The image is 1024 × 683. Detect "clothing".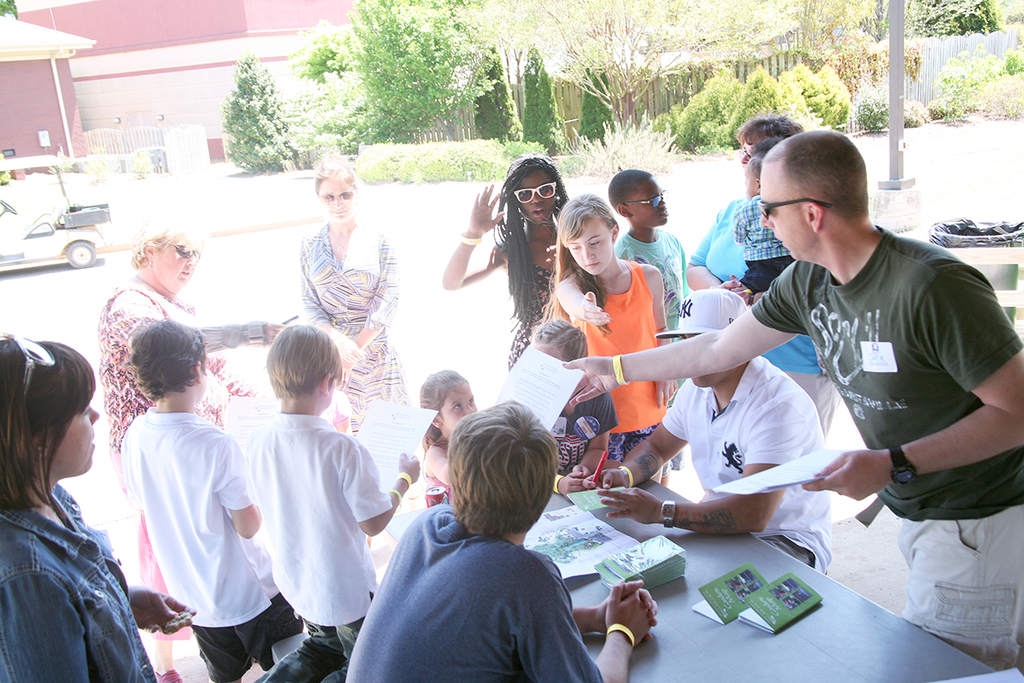
Detection: (245,600,369,682).
